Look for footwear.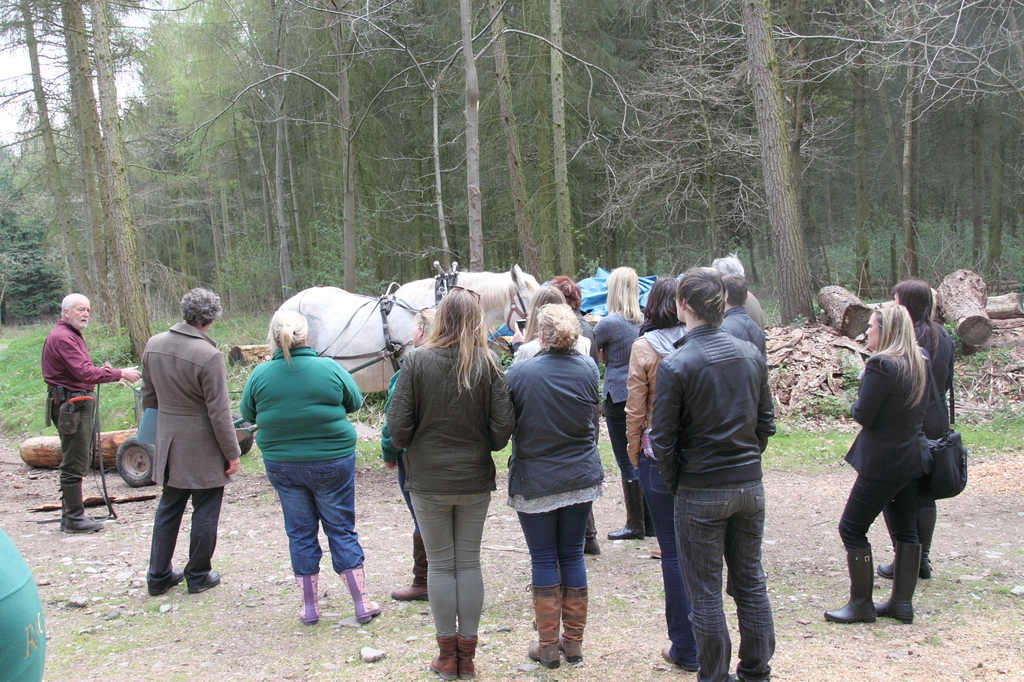
Found: box(145, 571, 188, 599).
